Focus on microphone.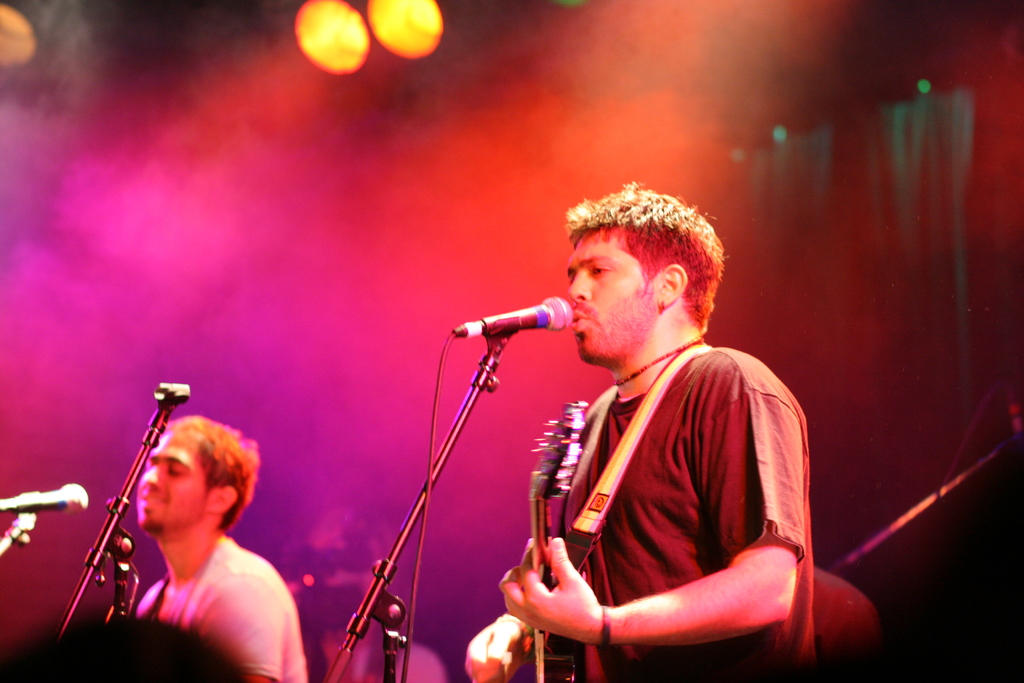
Focused at [x1=0, y1=477, x2=89, y2=518].
